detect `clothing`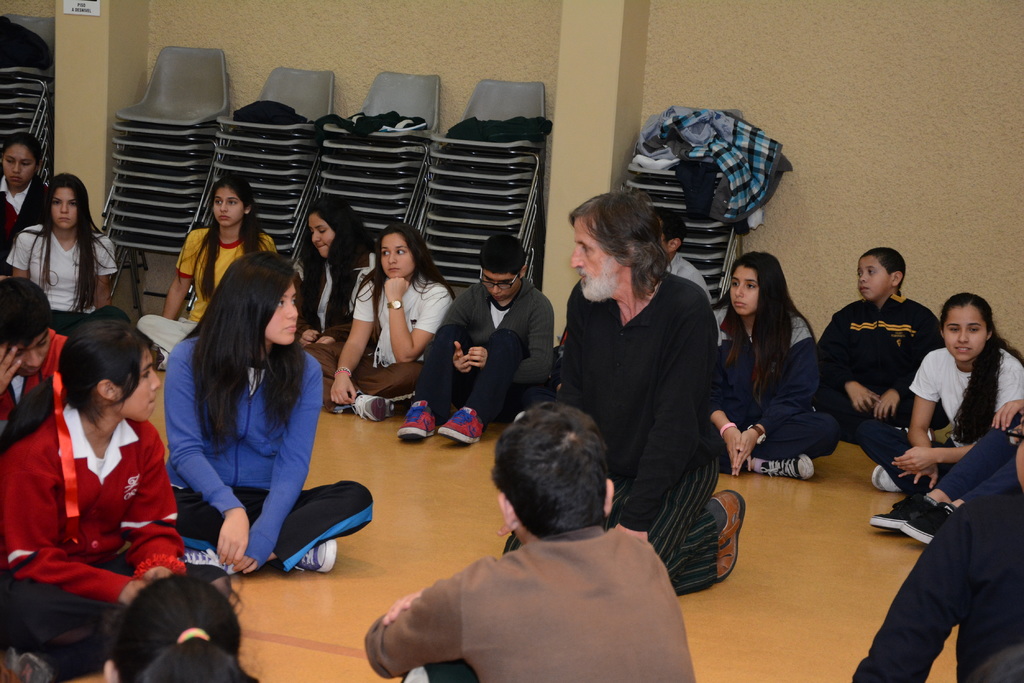
pyautogui.locateOnScreen(2, 405, 186, 676)
